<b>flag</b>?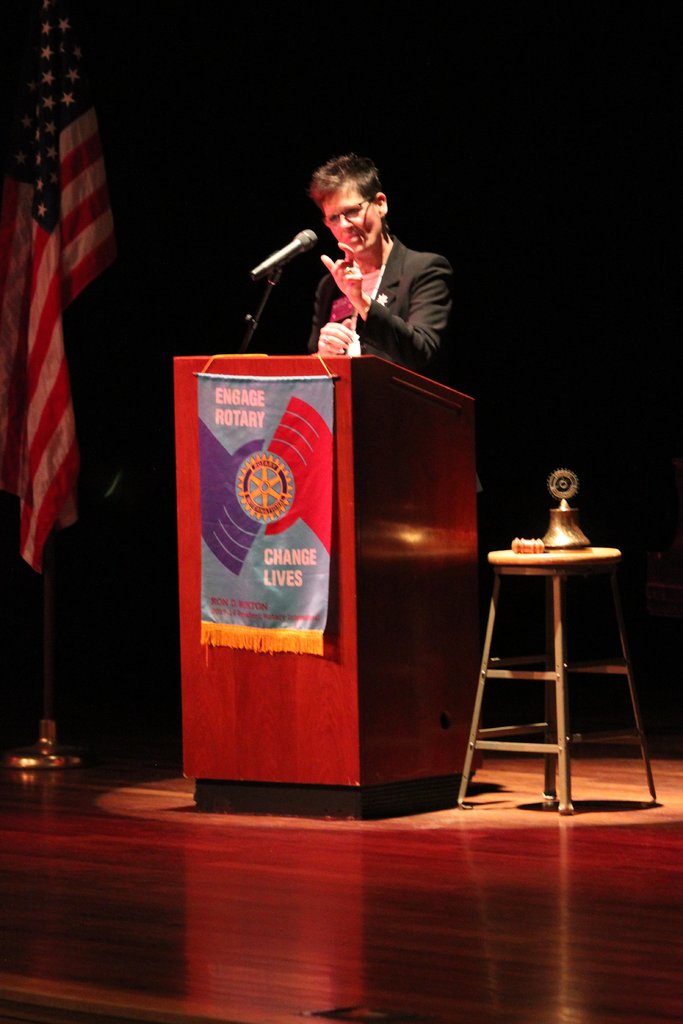
1:65:123:593
